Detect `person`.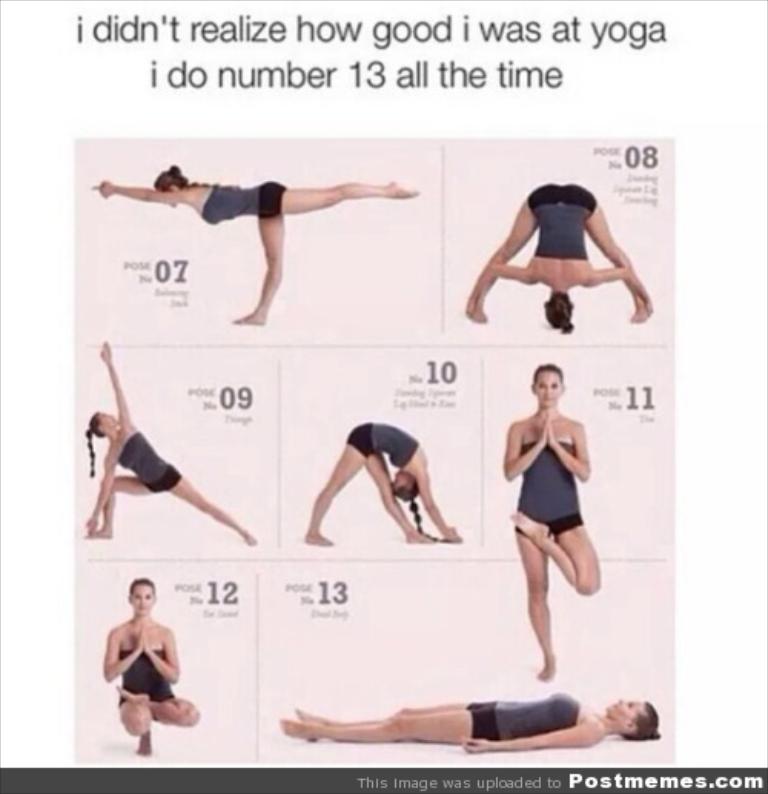
Detected at BBox(465, 183, 648, 330).
